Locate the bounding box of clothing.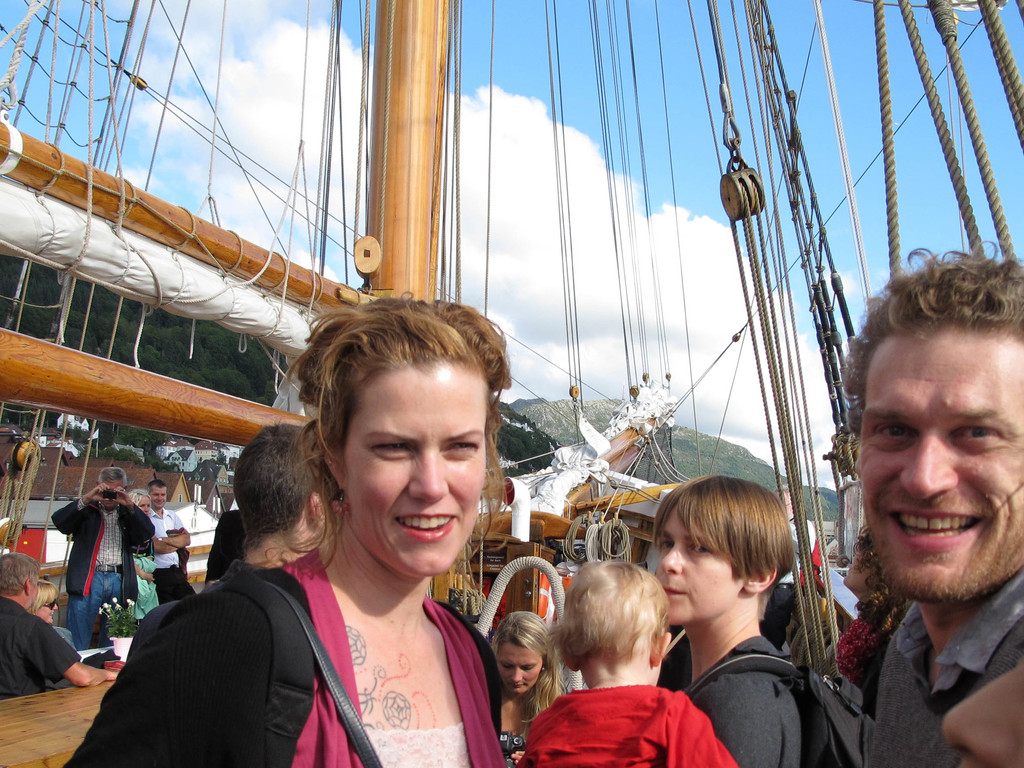
Bounding box: [147,506,181,588].
